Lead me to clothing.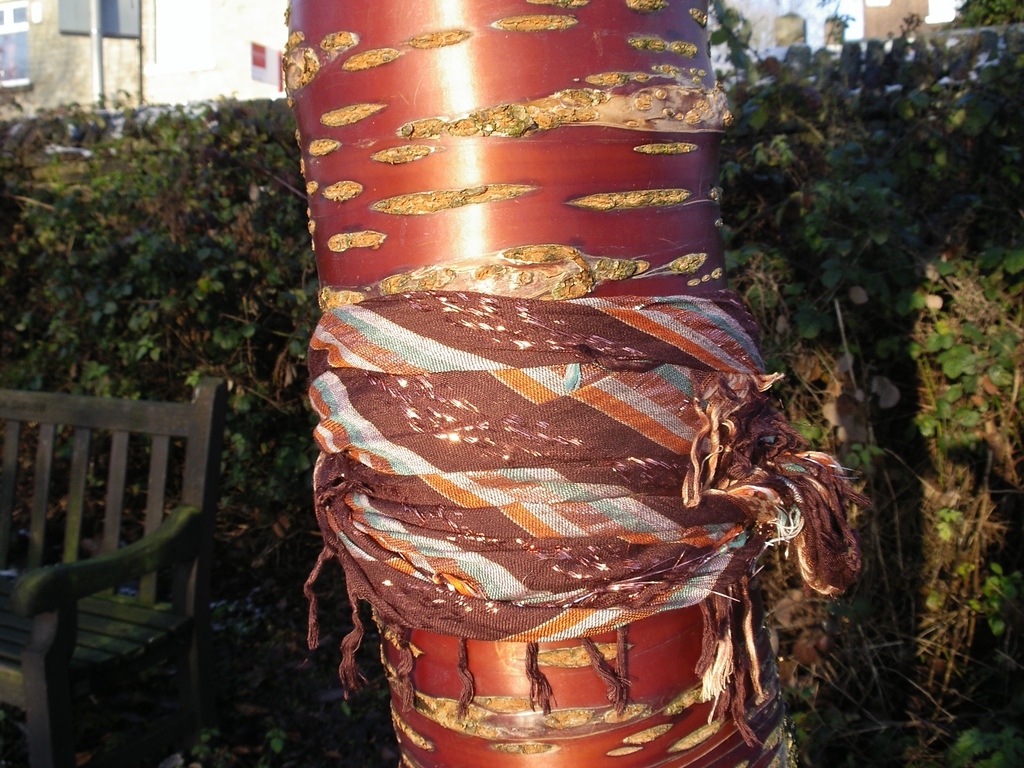
Lead to 300, 284, 872, 749.
